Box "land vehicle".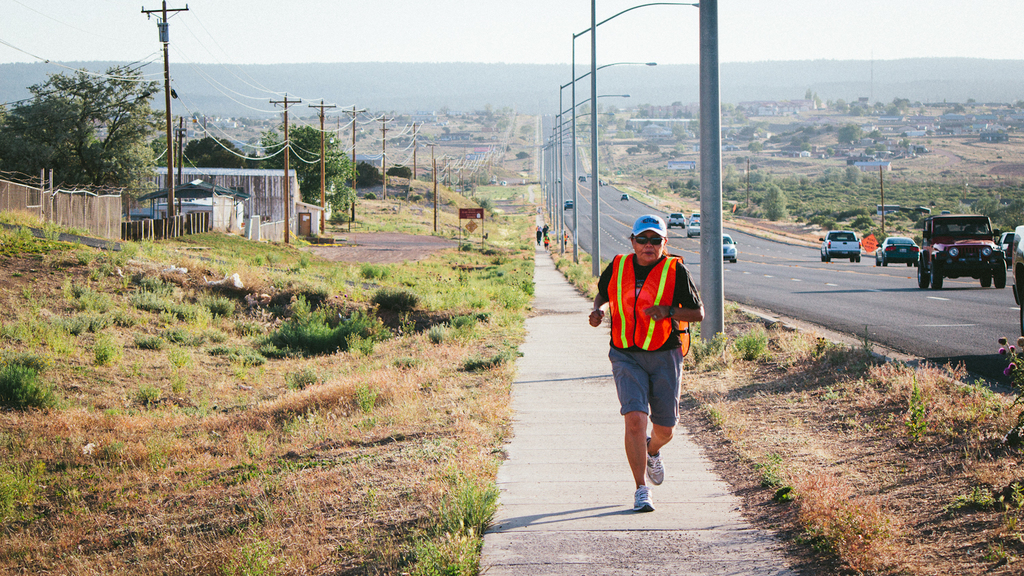
(565, 149, 572, 156).
